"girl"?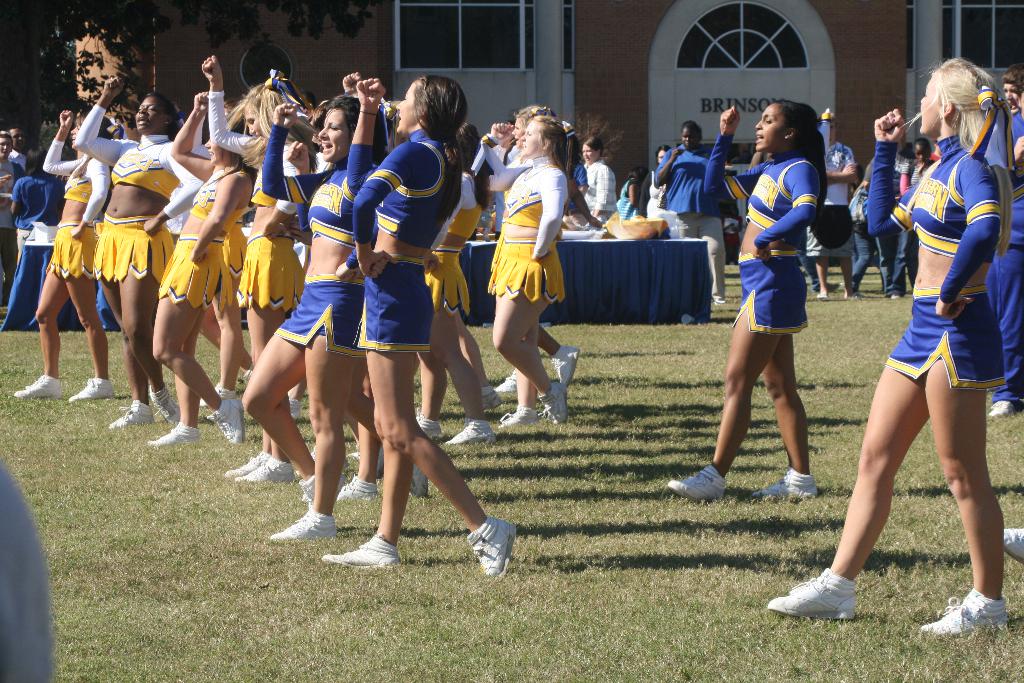
pyautogui.locateOnScreen(769, 56, 1008, 632)
